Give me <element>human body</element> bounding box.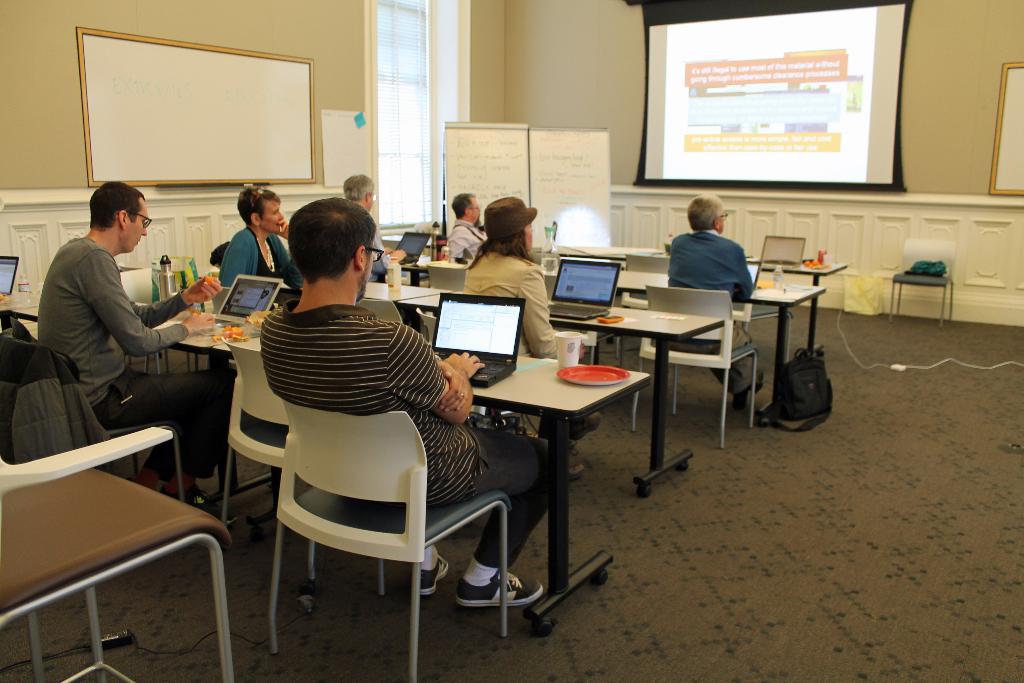
(x1=223, y1=183, x2=298, y2=289).
